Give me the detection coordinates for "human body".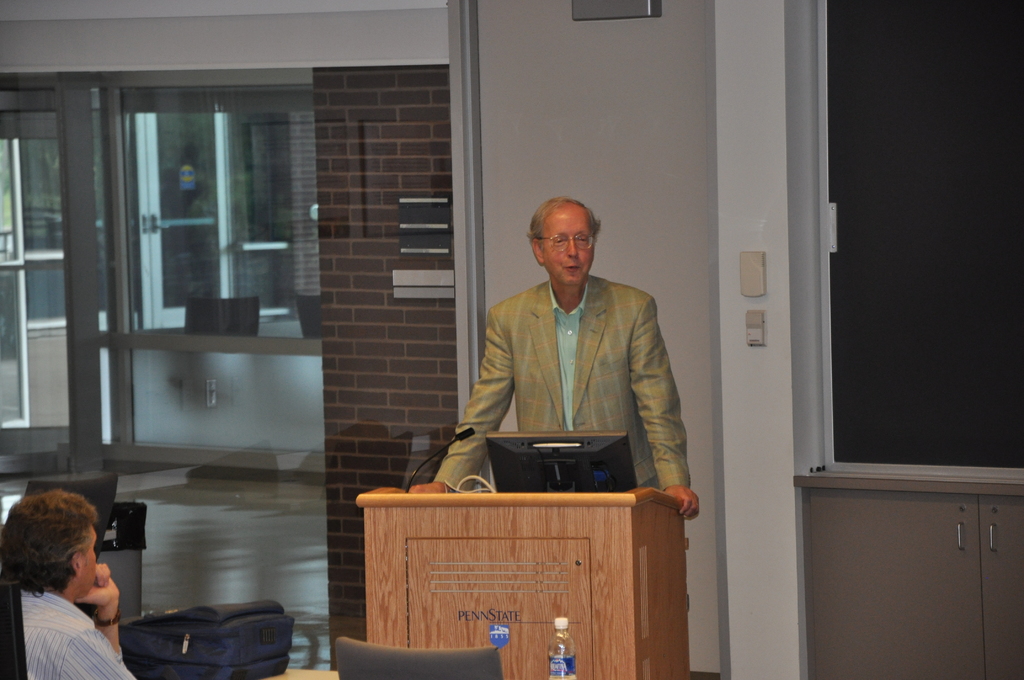
left=0, top=489, right=135, bottom=679.
